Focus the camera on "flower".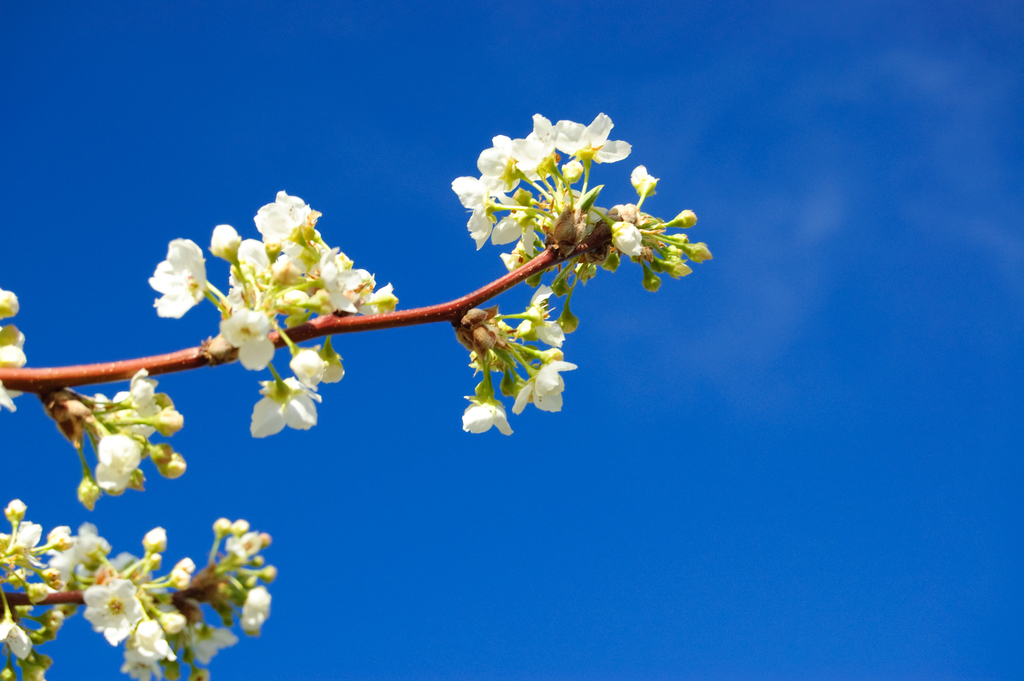
Focus region: box(524, 285, 565, 344).
